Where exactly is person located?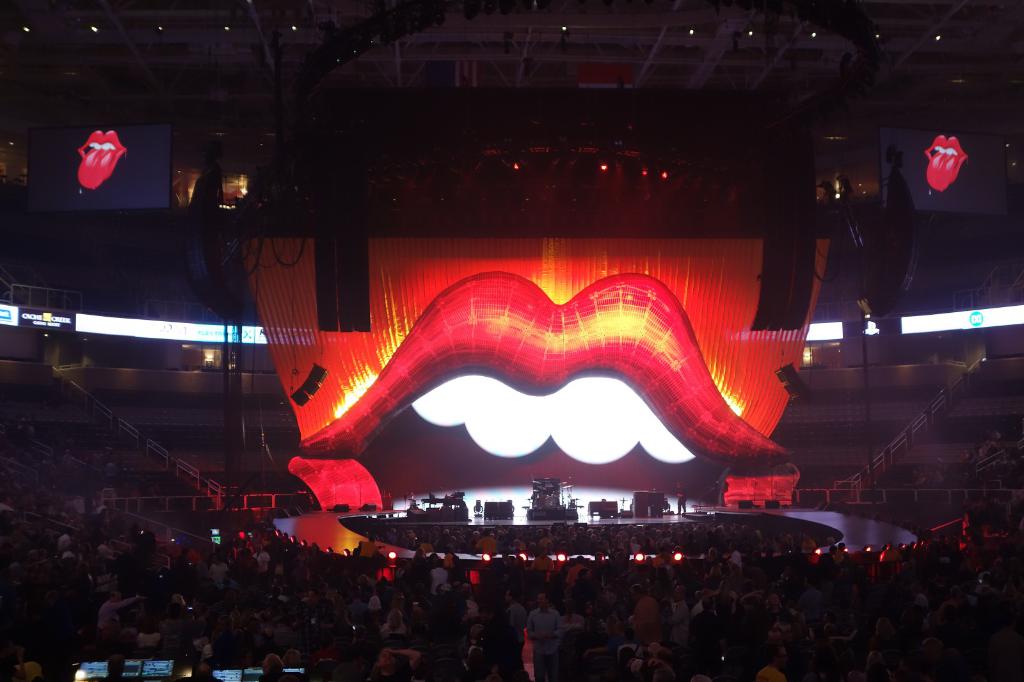
Its bounding box is detection(677, 481, 689, 513).
